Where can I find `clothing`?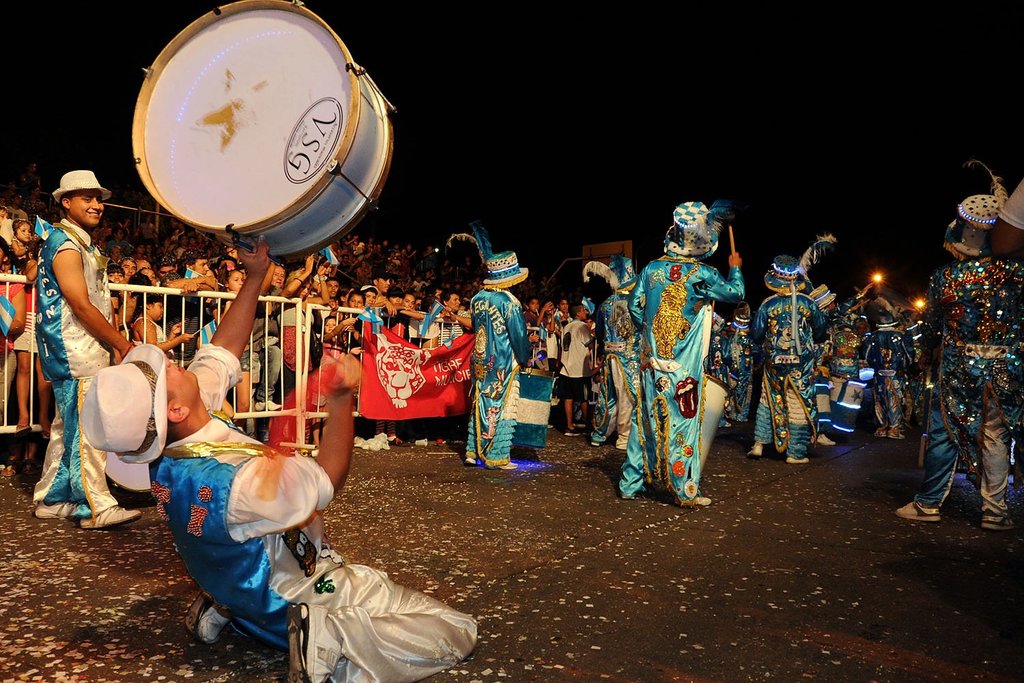
You can find it at [594,283,635,445].
